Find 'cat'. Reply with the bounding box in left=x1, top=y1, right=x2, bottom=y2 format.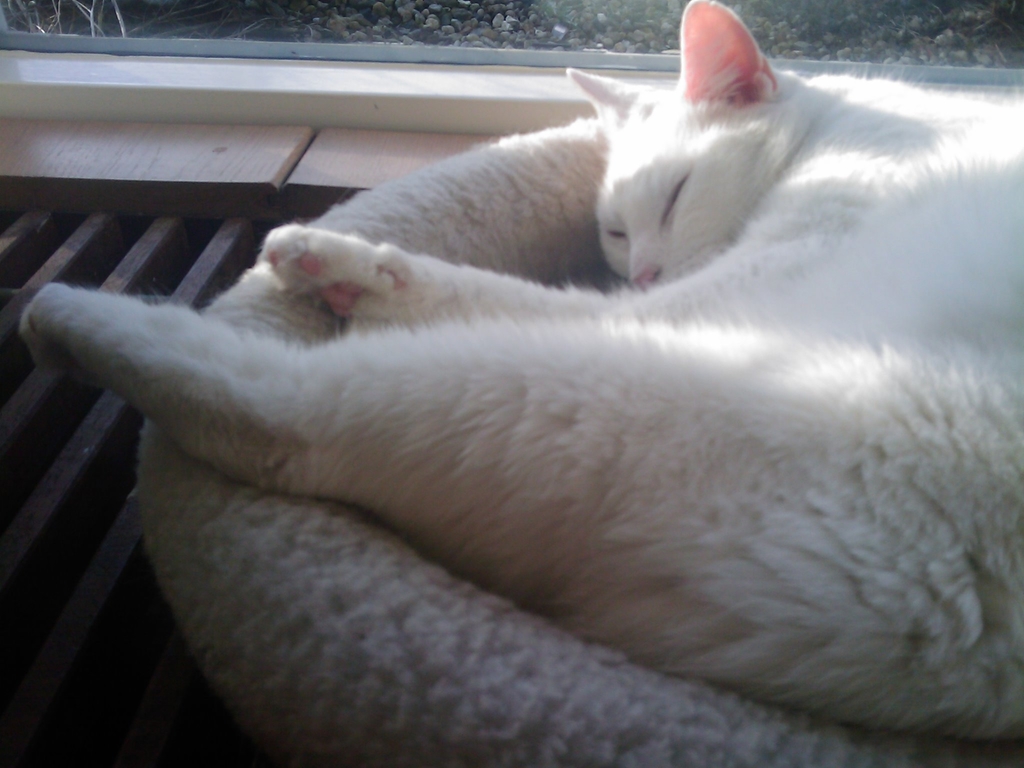
left=5, top=0, right=1023, bottom=734.
